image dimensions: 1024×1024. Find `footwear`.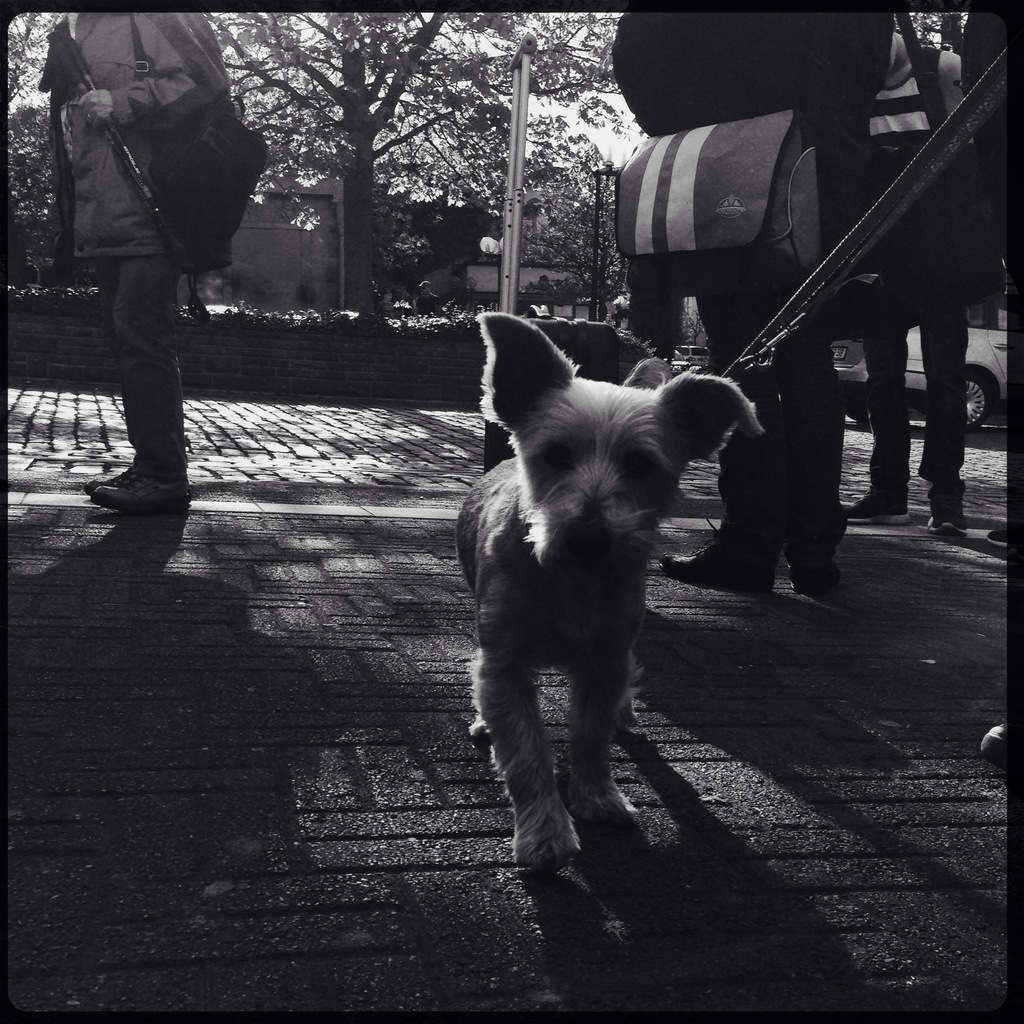
664 536 776 596.
